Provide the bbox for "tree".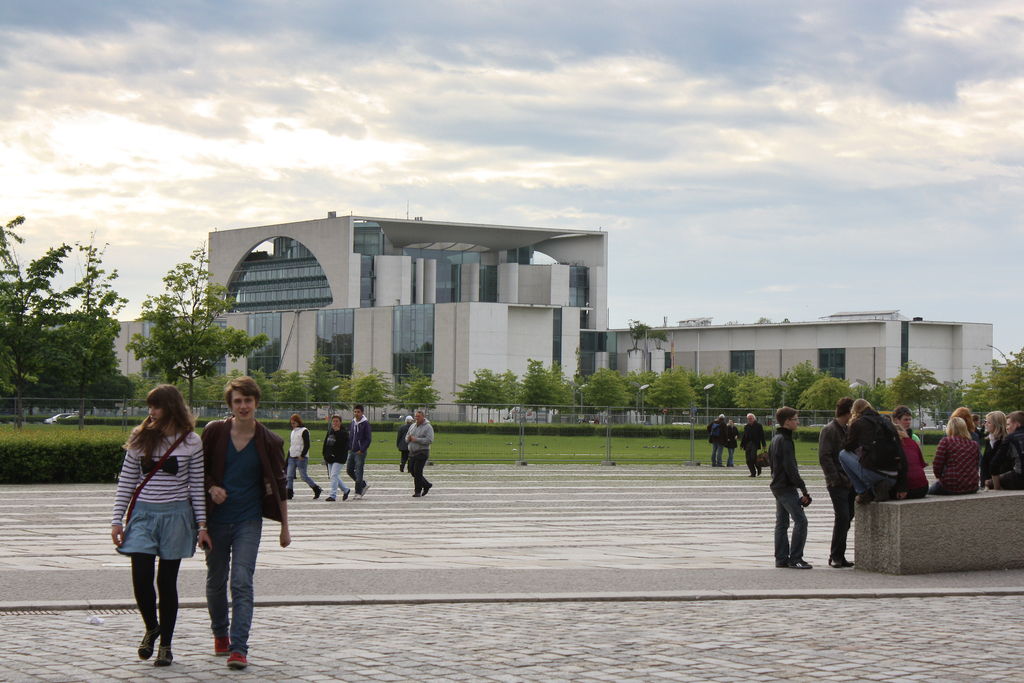
[398,368,442,412].
